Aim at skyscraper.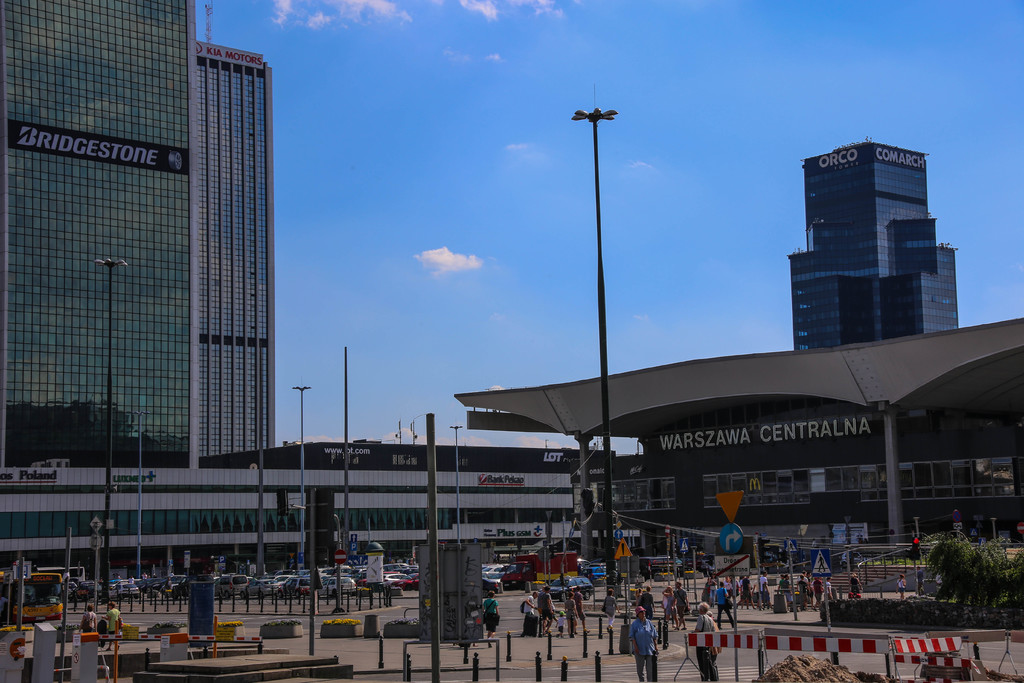
Aimed at locate(789, 136, 957, 355).
